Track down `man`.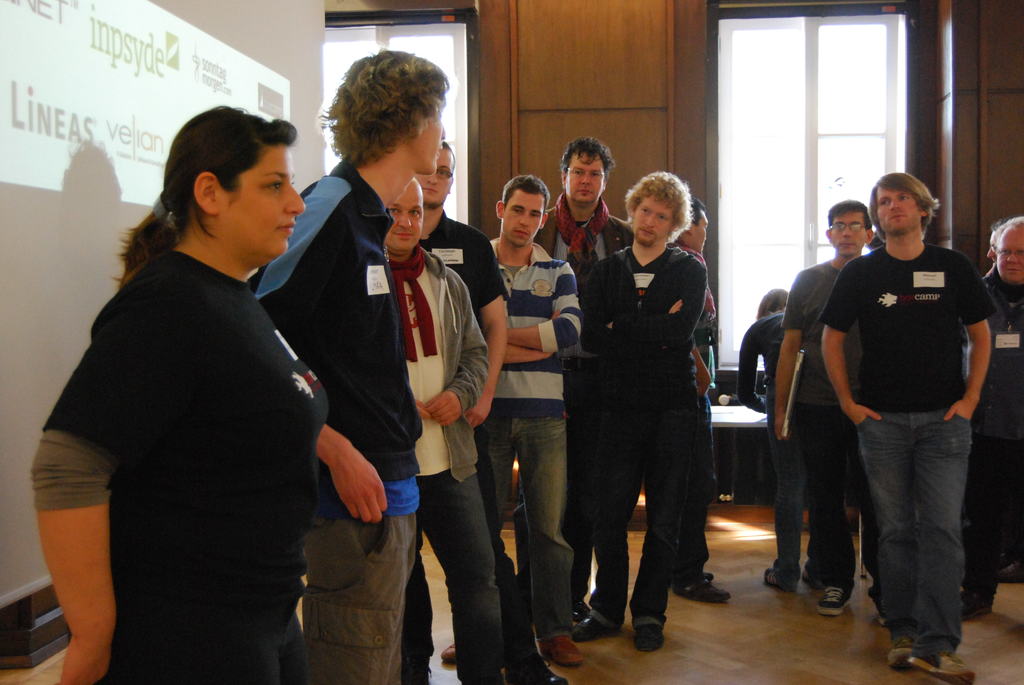
Tracked to box=[737, 285, 802, 401].
